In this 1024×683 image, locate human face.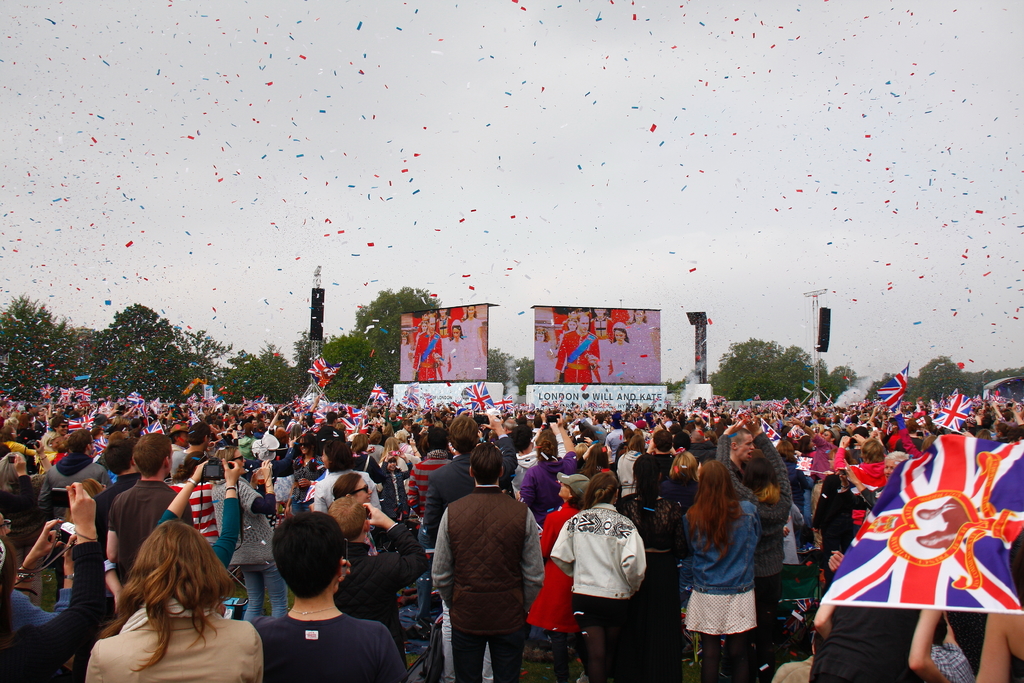
Bounding box: locate(452, 329, 461, 340).
